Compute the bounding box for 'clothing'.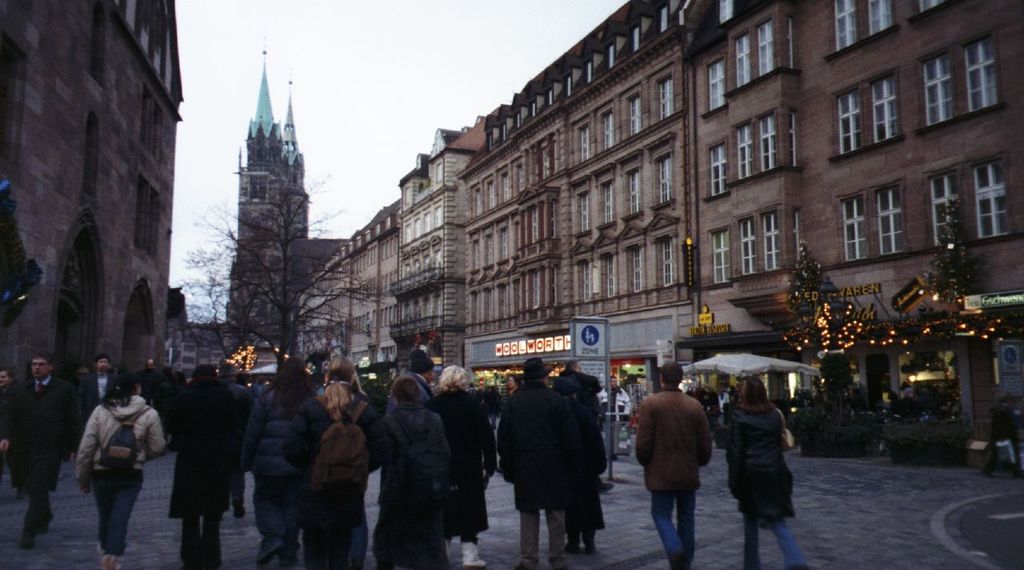
[left=722, top=387, right=814, bottom=569].
